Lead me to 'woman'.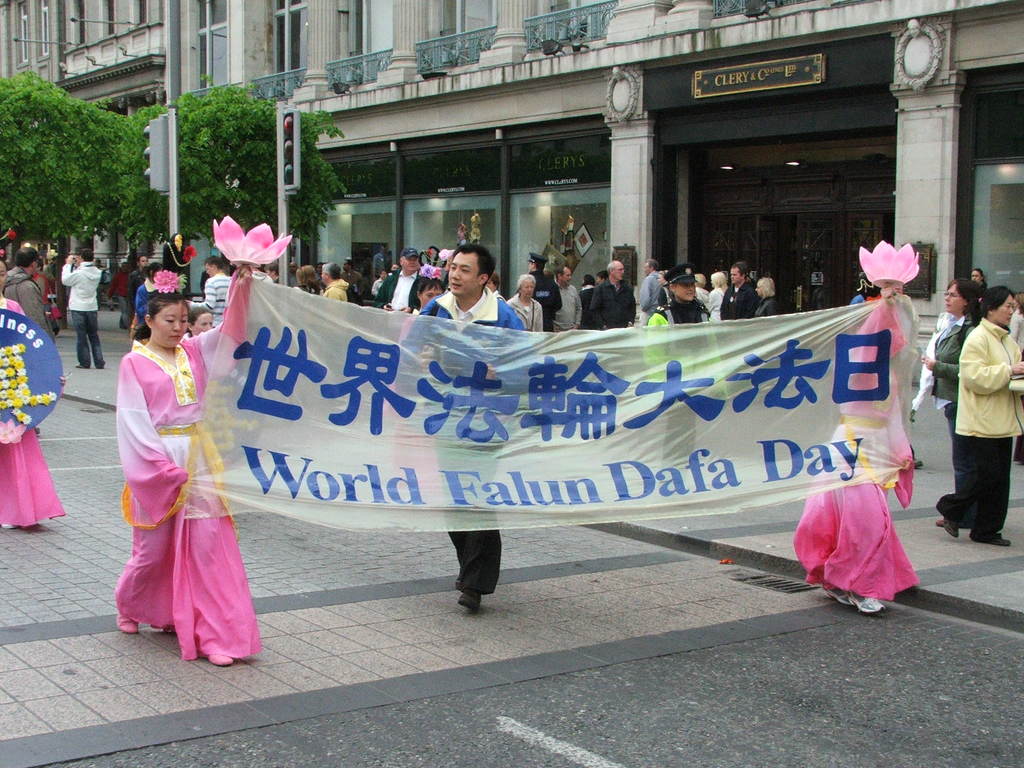
Lead to box(118, 271, 256, 664).
